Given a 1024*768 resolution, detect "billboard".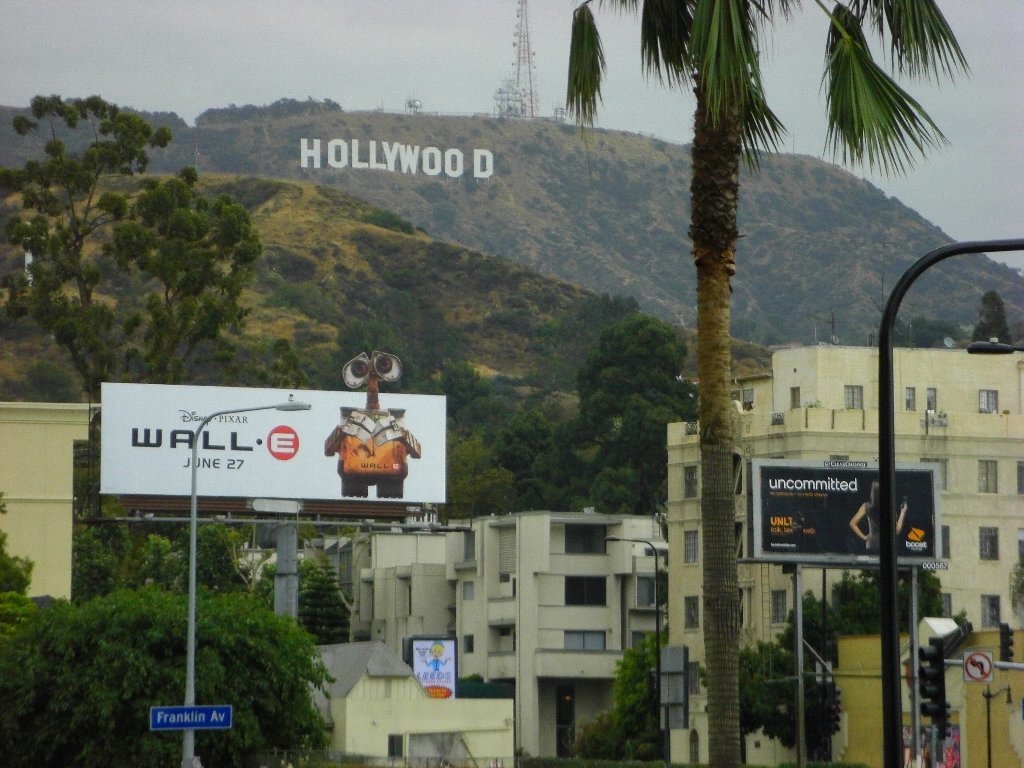
bbox=(85, 357, 463, 544).
